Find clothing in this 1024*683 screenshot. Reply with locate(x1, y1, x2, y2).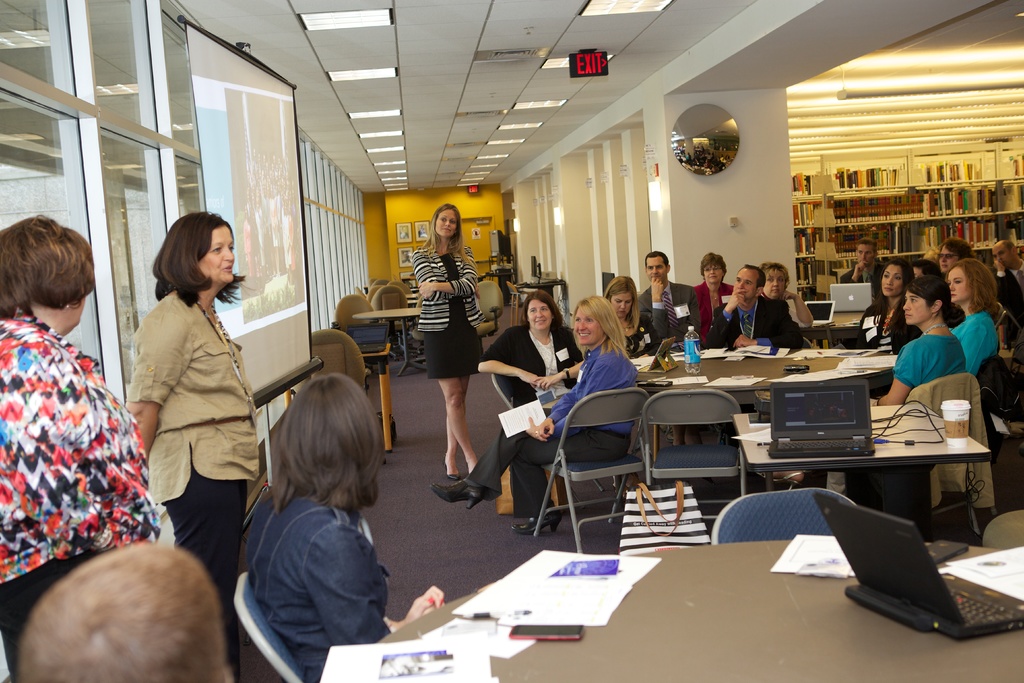
locate(852, 293, 916, 349).
